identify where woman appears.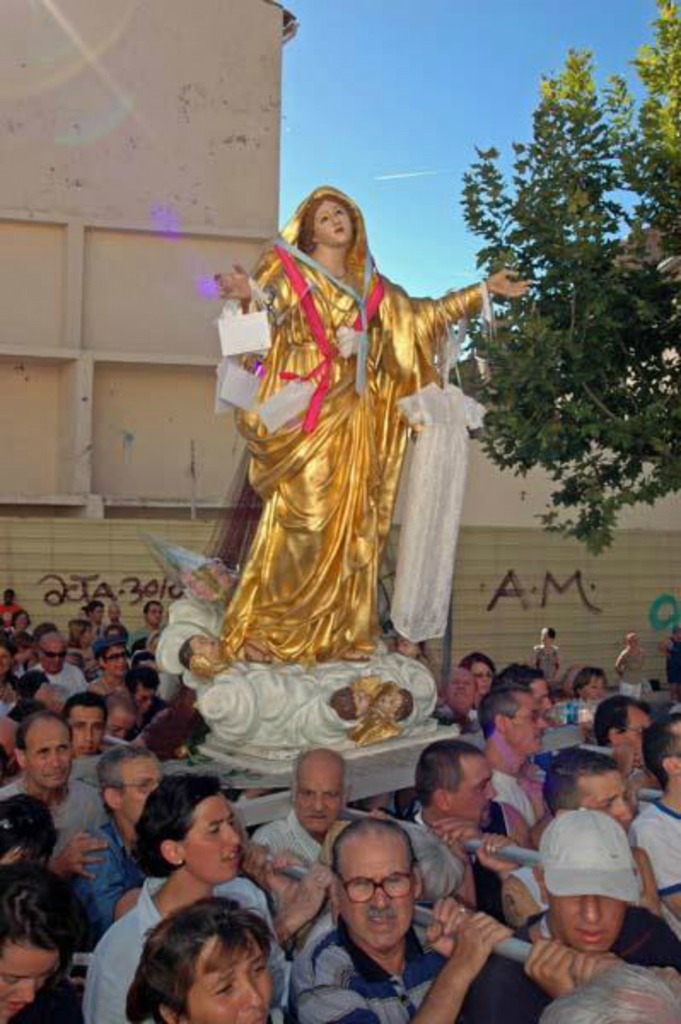
Appears at {"x1": 0, "y1": 866, "x2": 87, "y2": 1023}.
